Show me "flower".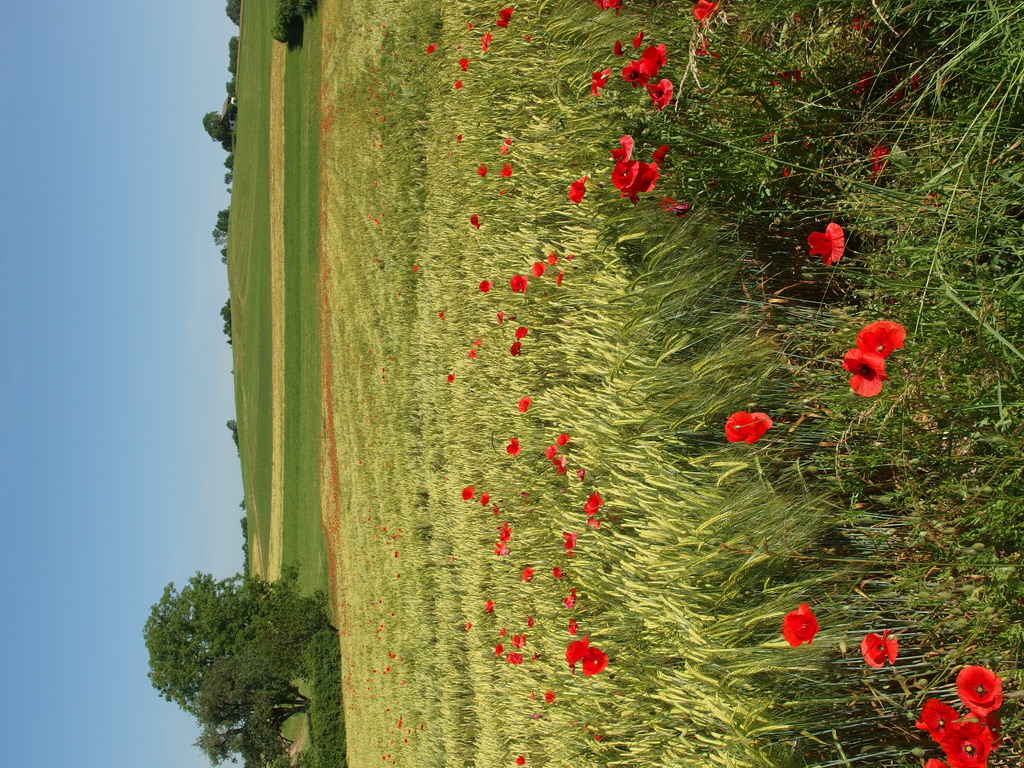
"flower" is here: BBox(499, 163, 513, 178).
